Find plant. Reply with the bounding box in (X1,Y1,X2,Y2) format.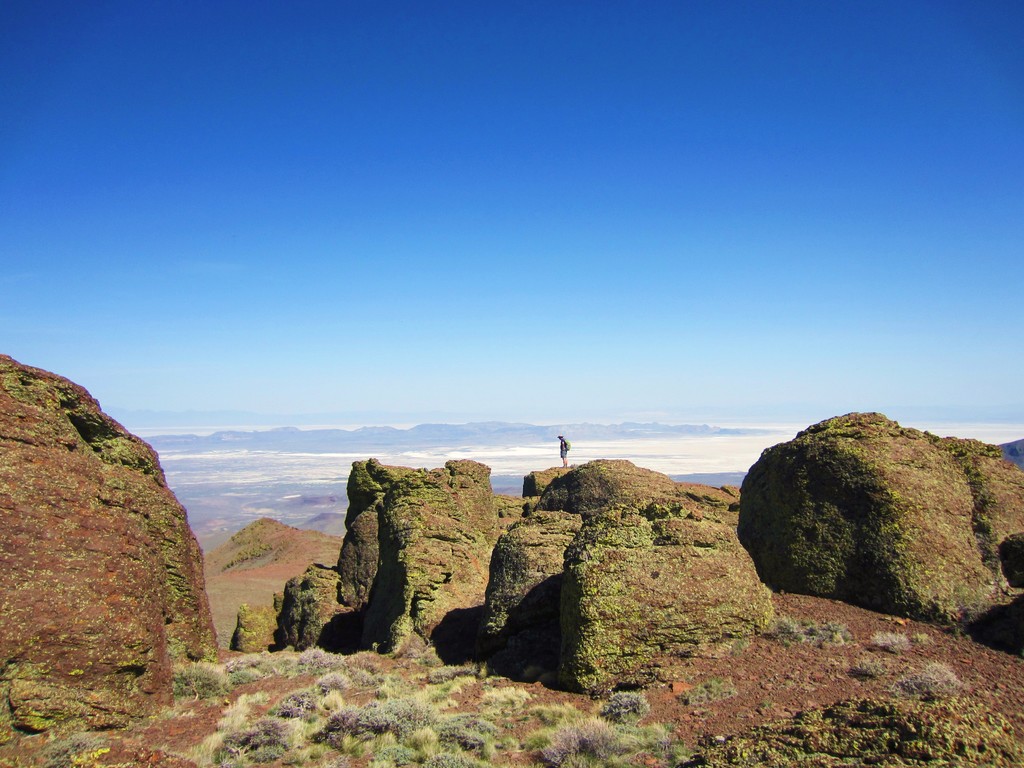
(783,616,800,632).
